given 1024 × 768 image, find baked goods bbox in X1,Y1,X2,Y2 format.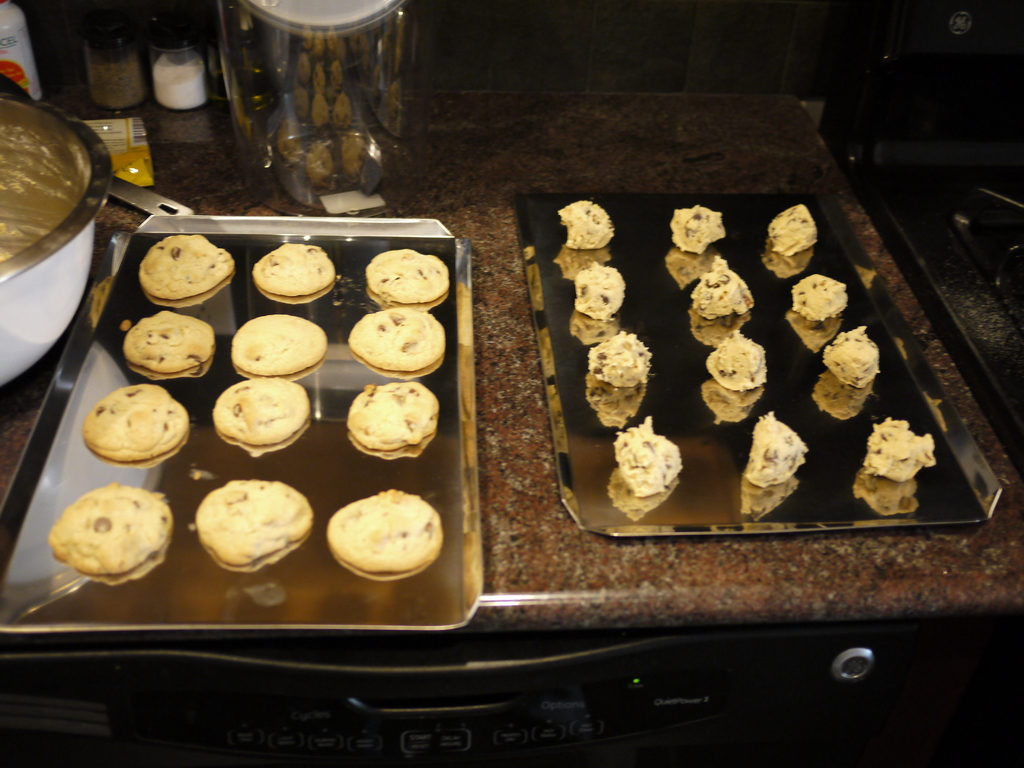
717,332,768,394.
